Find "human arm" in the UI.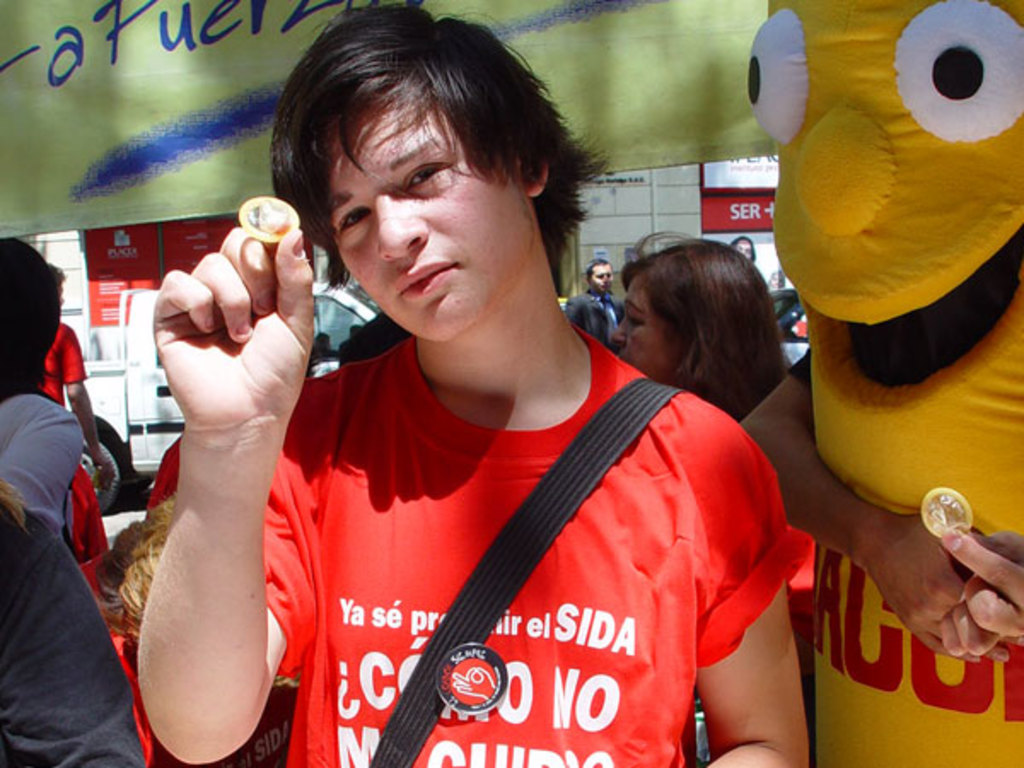
UI element at (x1=65, y1=328, x2=111, y2=498).
